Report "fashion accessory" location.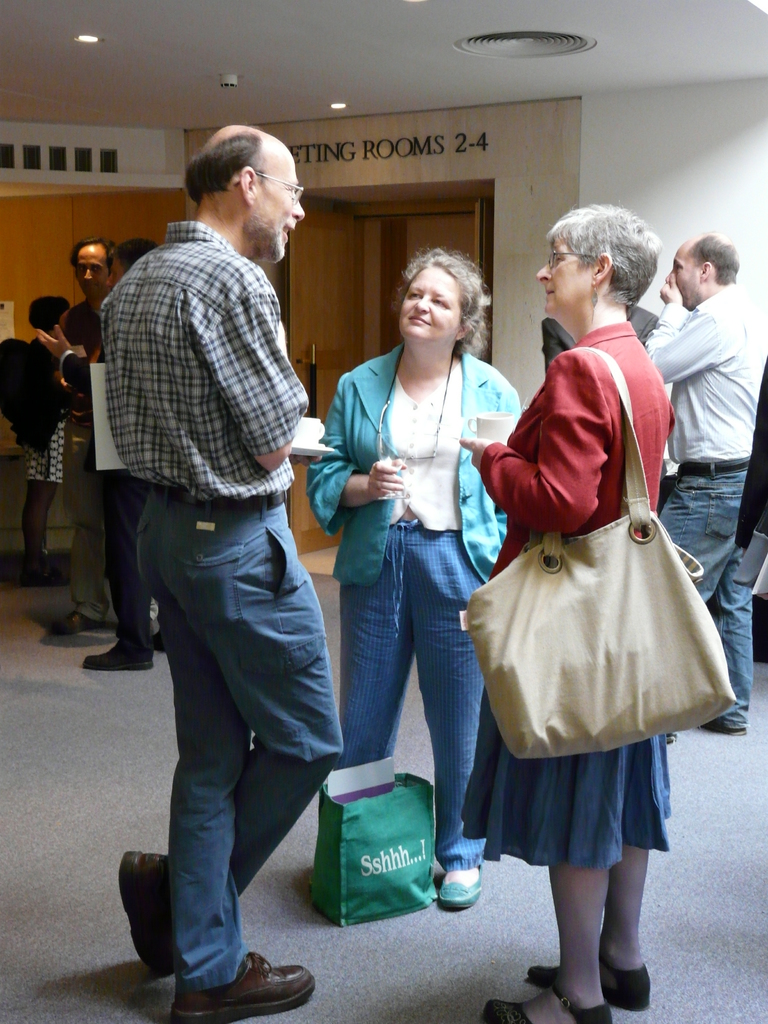
Report: left=479, top=975, right=611, bottom=1023.
